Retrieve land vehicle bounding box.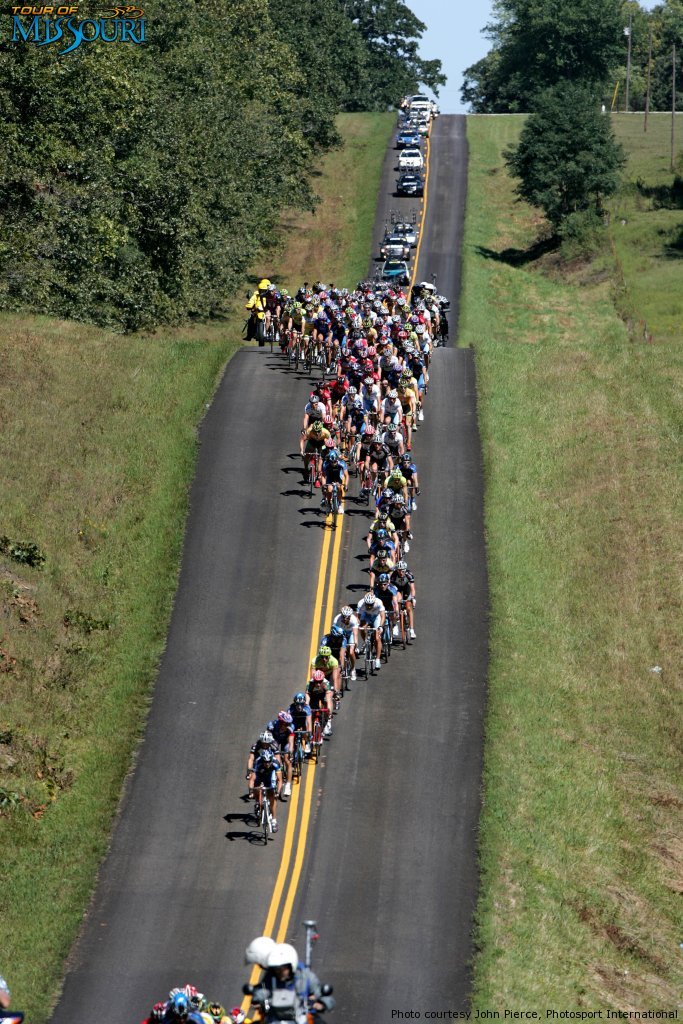
Bounding box: {"left": 395, "top": 228, "right": 412, "bottom": 245}.
